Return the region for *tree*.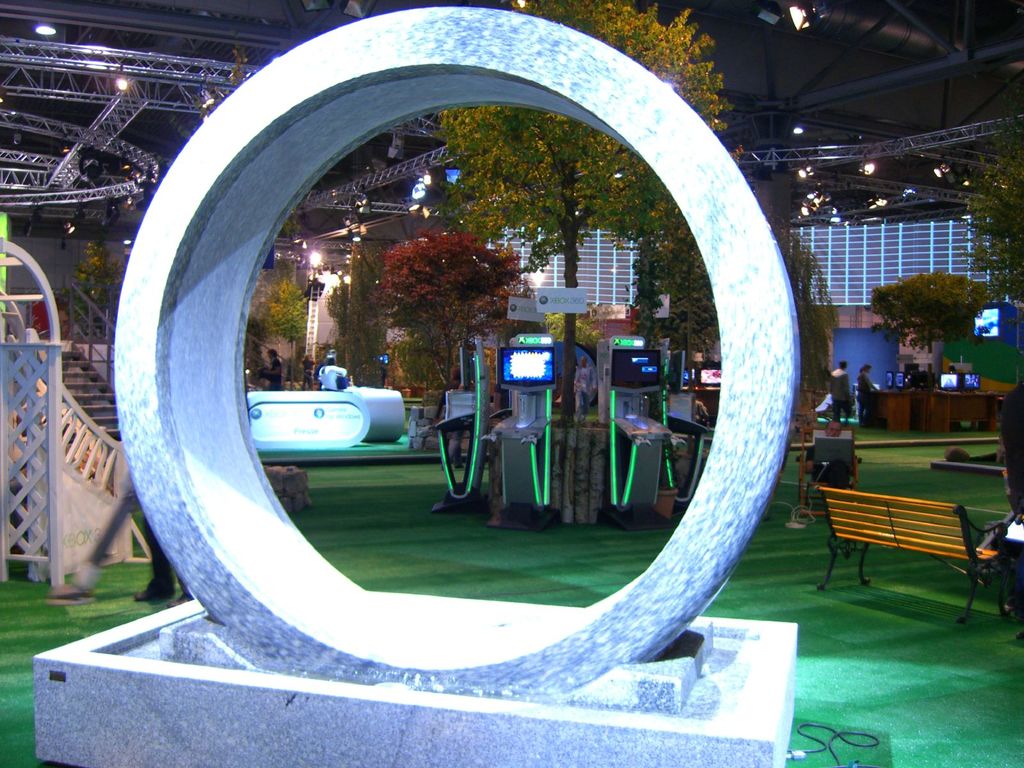
[left=433, top=0, right=738, bottom=423].
